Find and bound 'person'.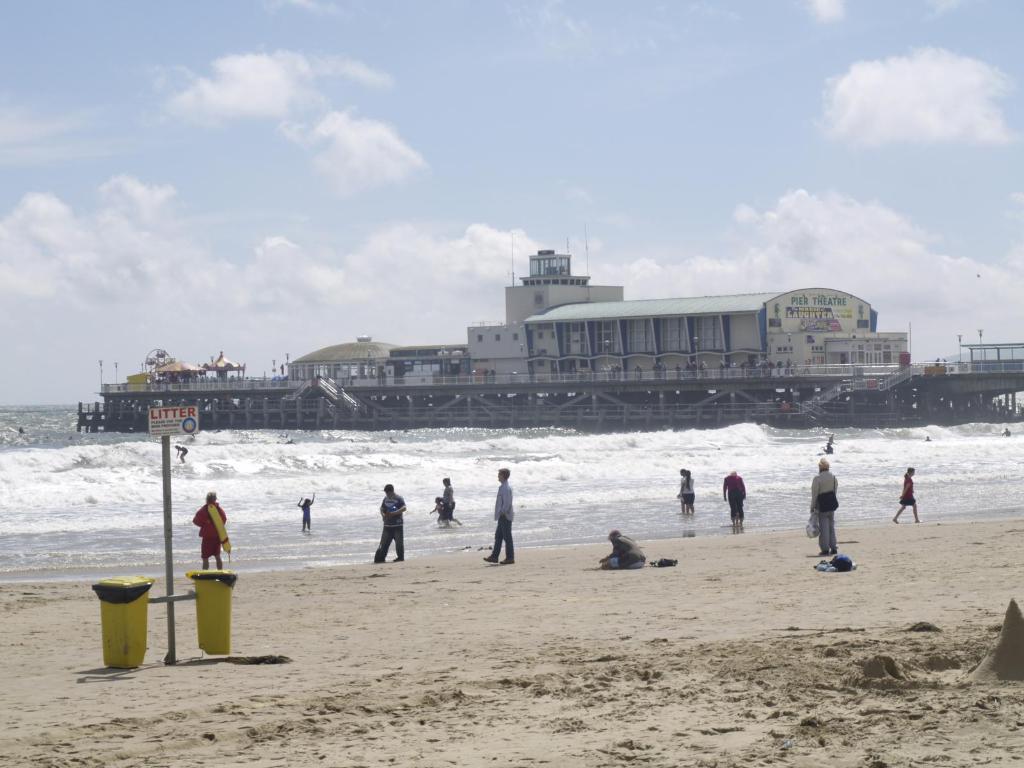
Bound: bbox(828, 433, 835, 446).
